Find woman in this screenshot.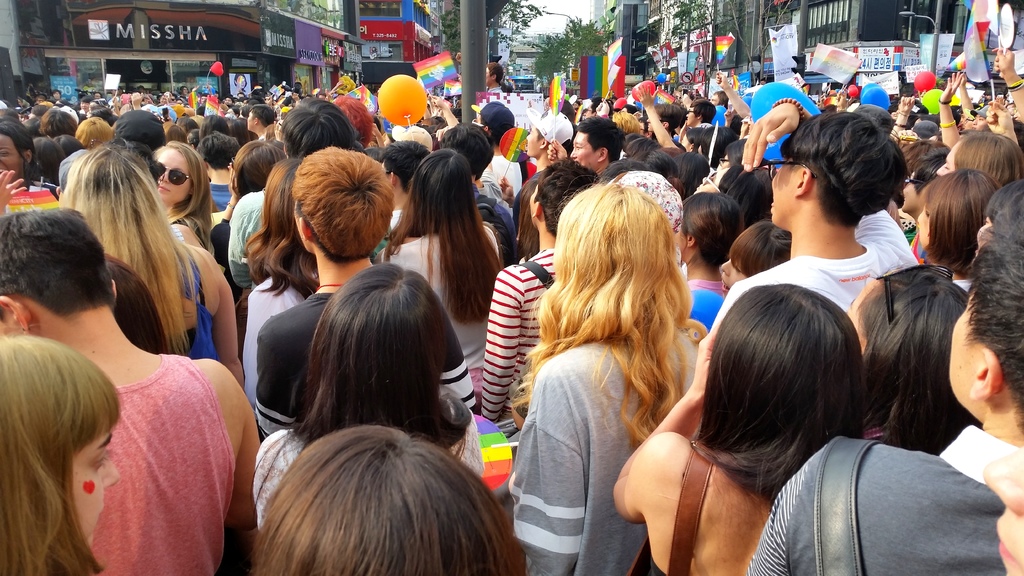
The bounding box for woman is bbox=[255, 262, 476, 534].
